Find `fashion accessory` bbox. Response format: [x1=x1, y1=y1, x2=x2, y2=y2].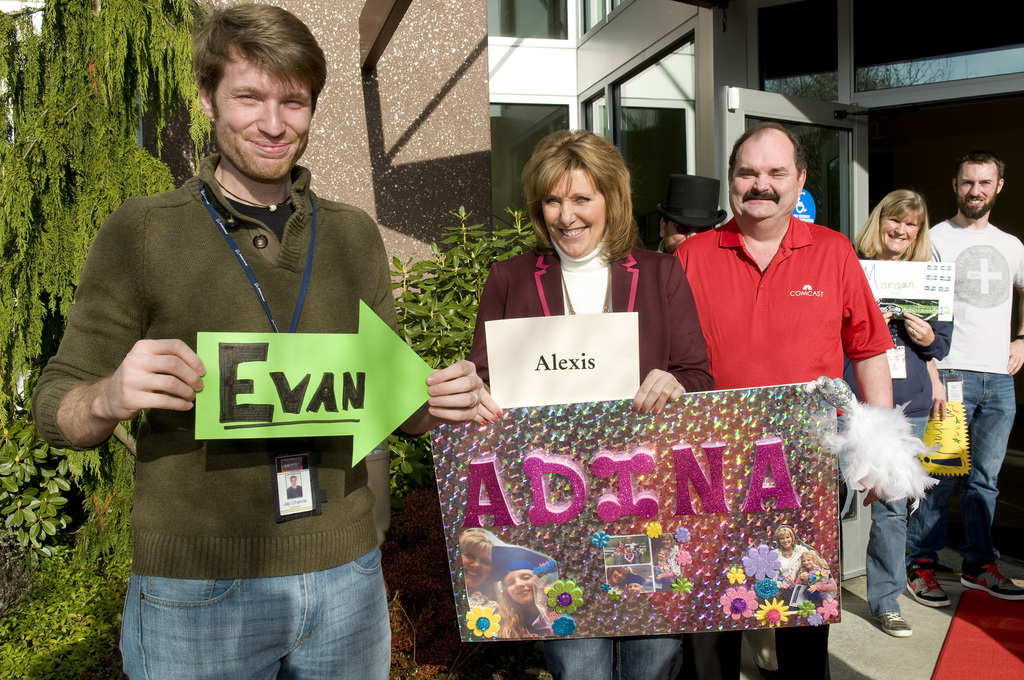
[x1=649, y1=407, x2=659, y2=416].
